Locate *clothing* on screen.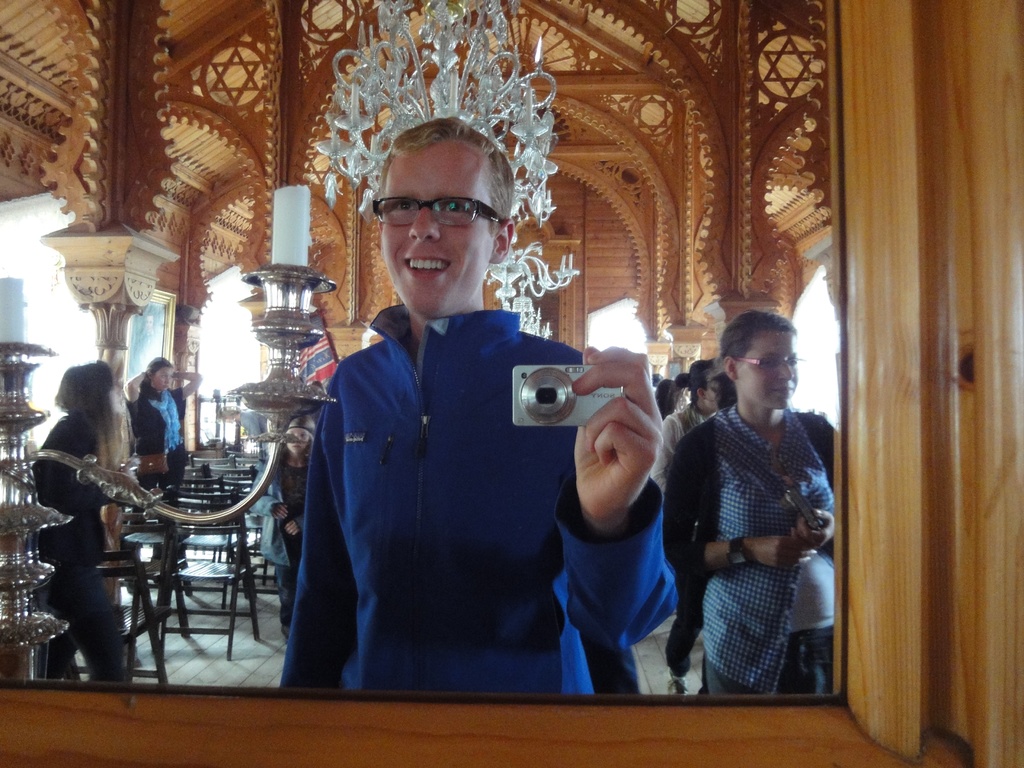
On screen at locate(31, 421, 138, 700).
